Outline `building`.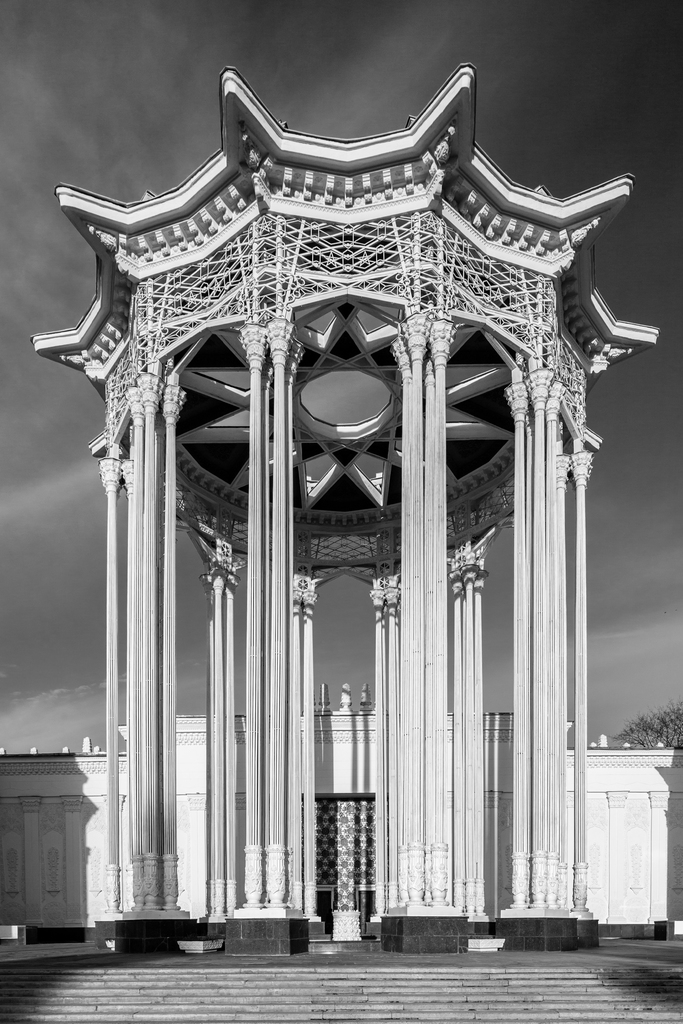
Outline: rect(0, 680, 682, 936).
